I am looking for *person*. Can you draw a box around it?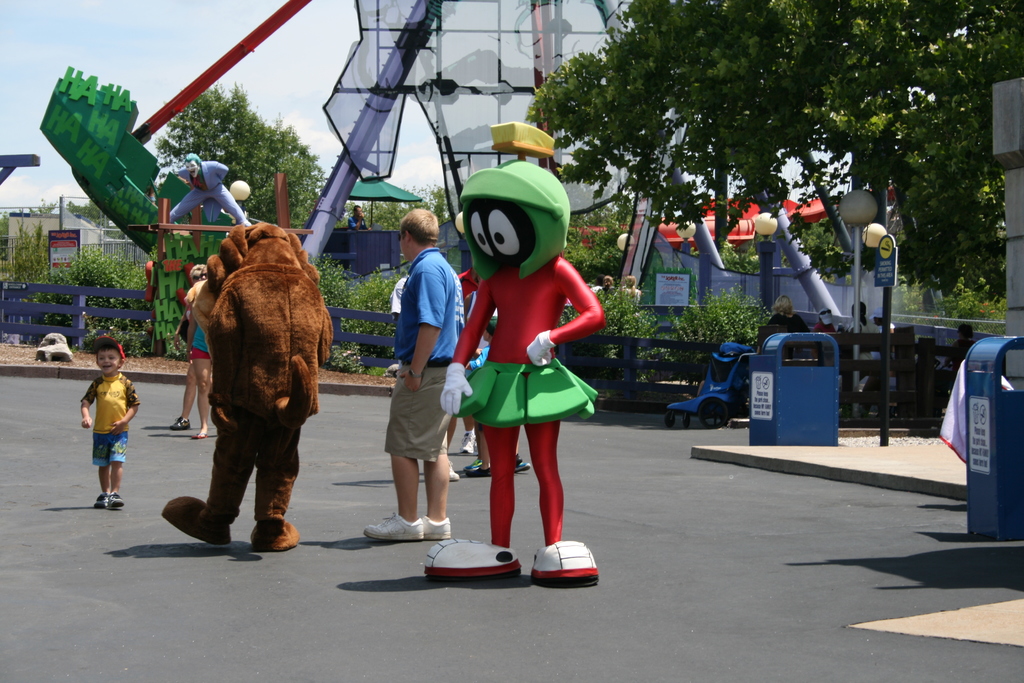
Sure, the bounding box is [x1=598, y1=276, x2=617, y2=299].
